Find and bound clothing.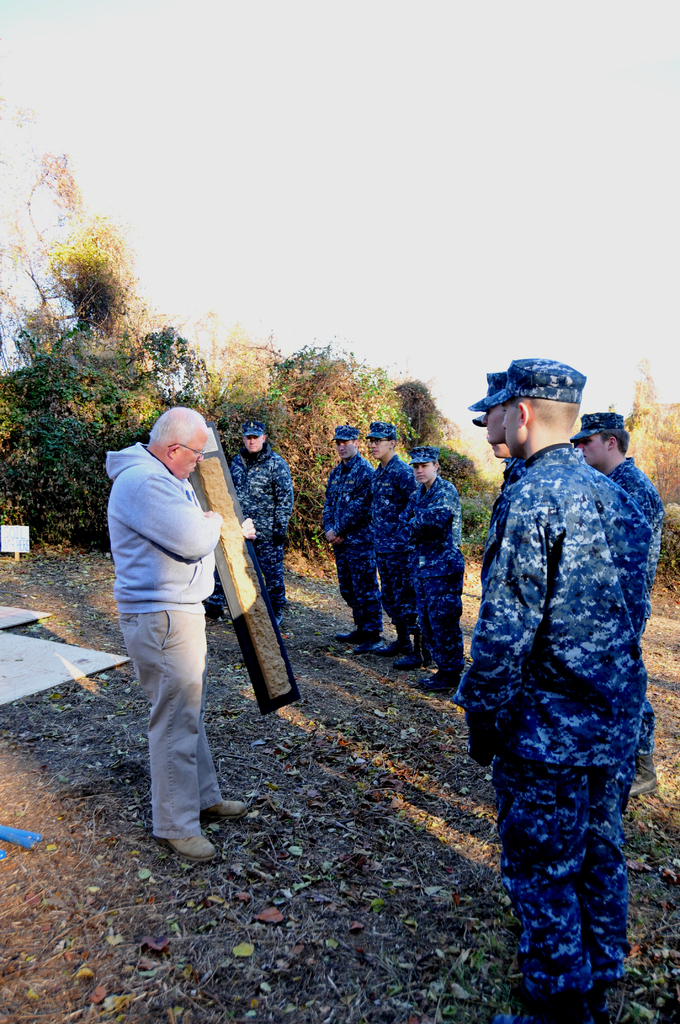
Bound: (369, 445, 431, 631).
